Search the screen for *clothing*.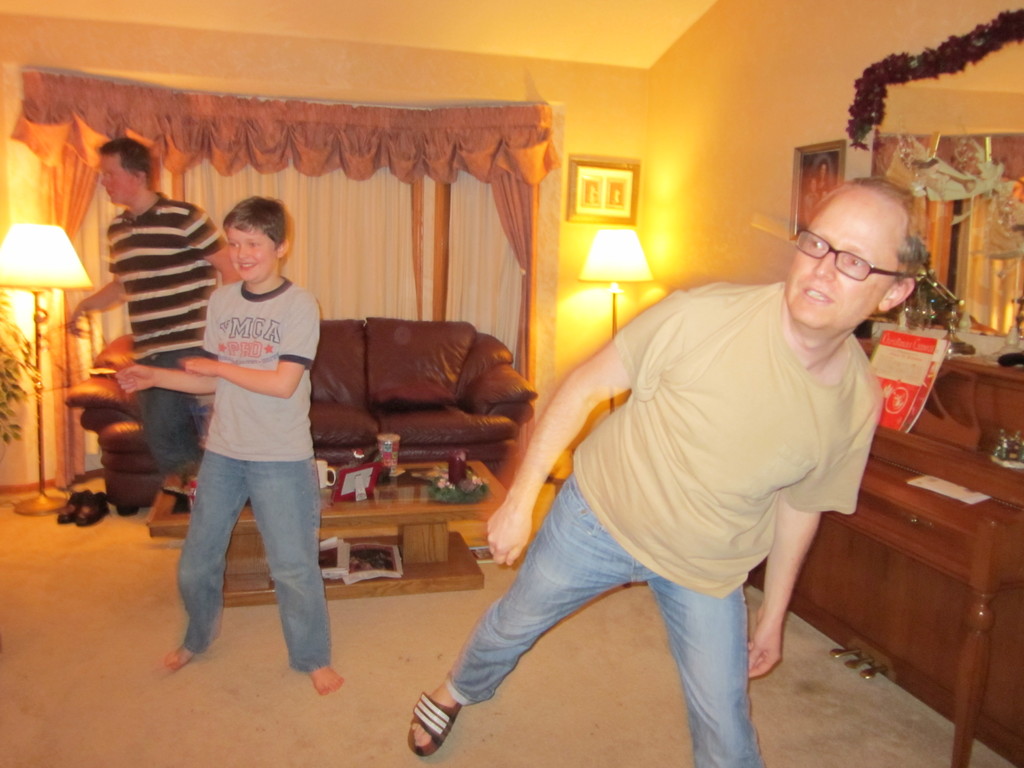
Found at x1=438, y1=478, x2=760, y2=767.
